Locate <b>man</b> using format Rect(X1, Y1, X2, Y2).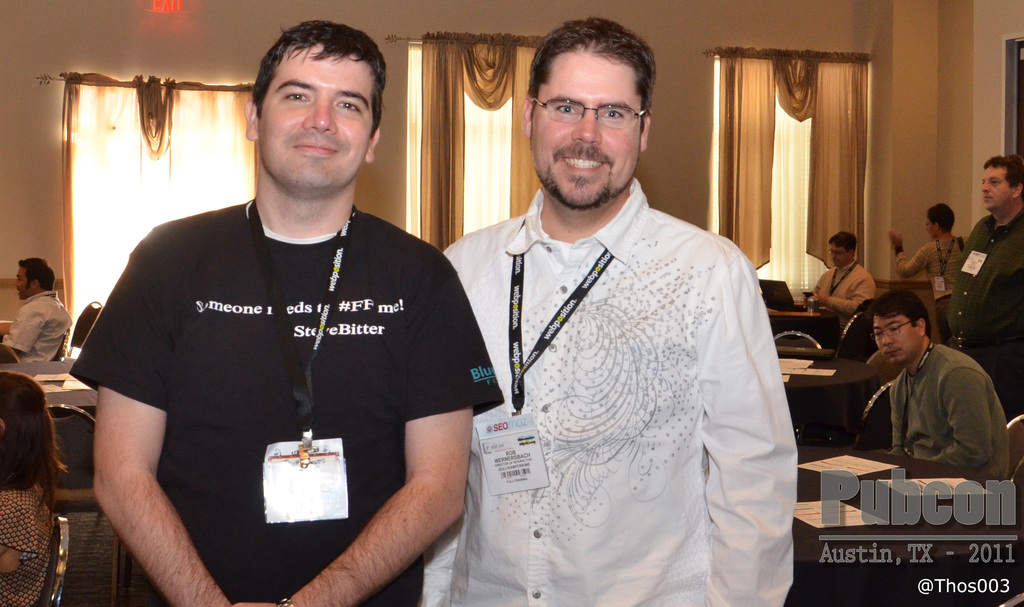
Rect(955, 152, 1023, 419).
